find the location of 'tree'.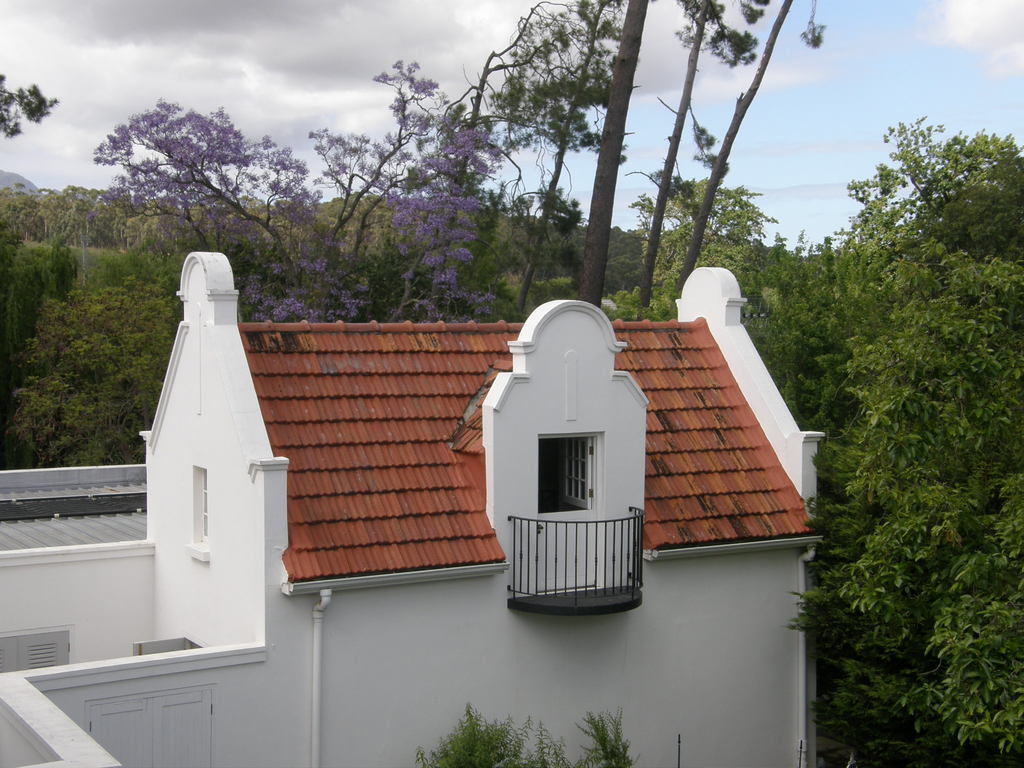
Location: {"left": 0, "top": 271, "right": 183, "bottom": 470}.
